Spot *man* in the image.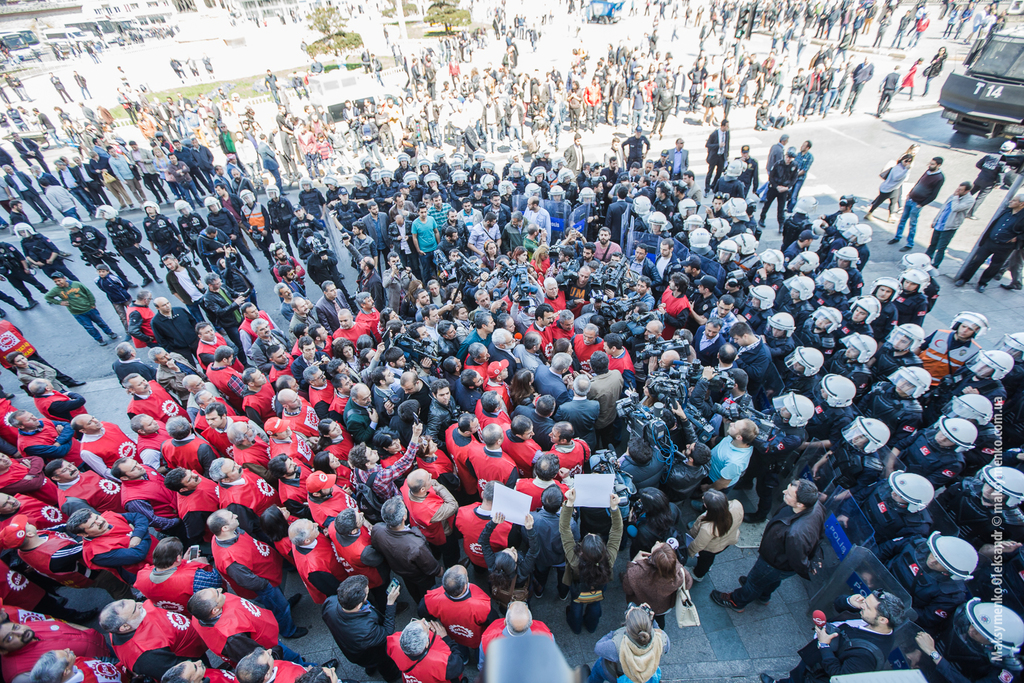
*man* found at [935, 182, 973, 272].
